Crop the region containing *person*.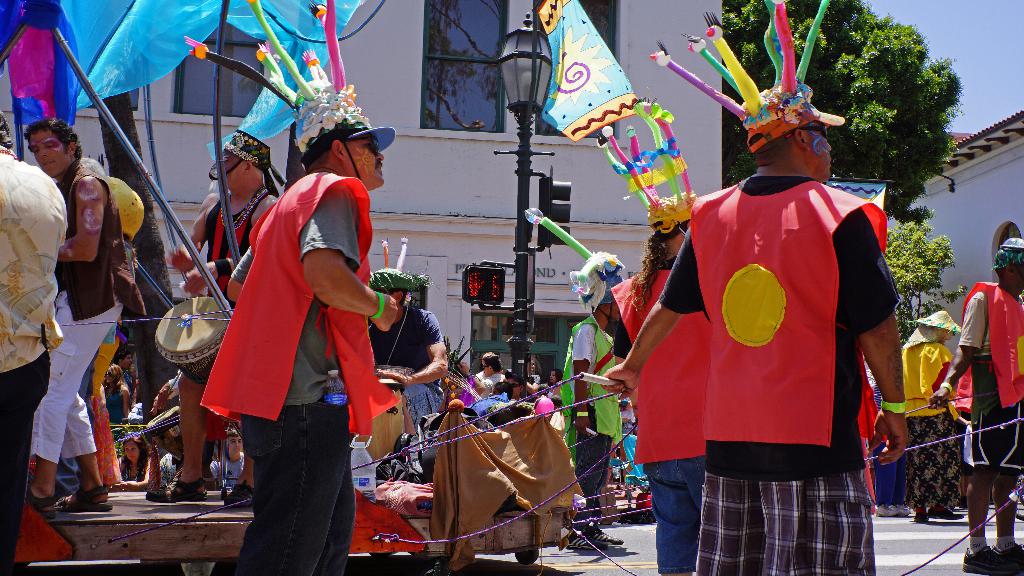
Crop region: (643,56,906,575).
